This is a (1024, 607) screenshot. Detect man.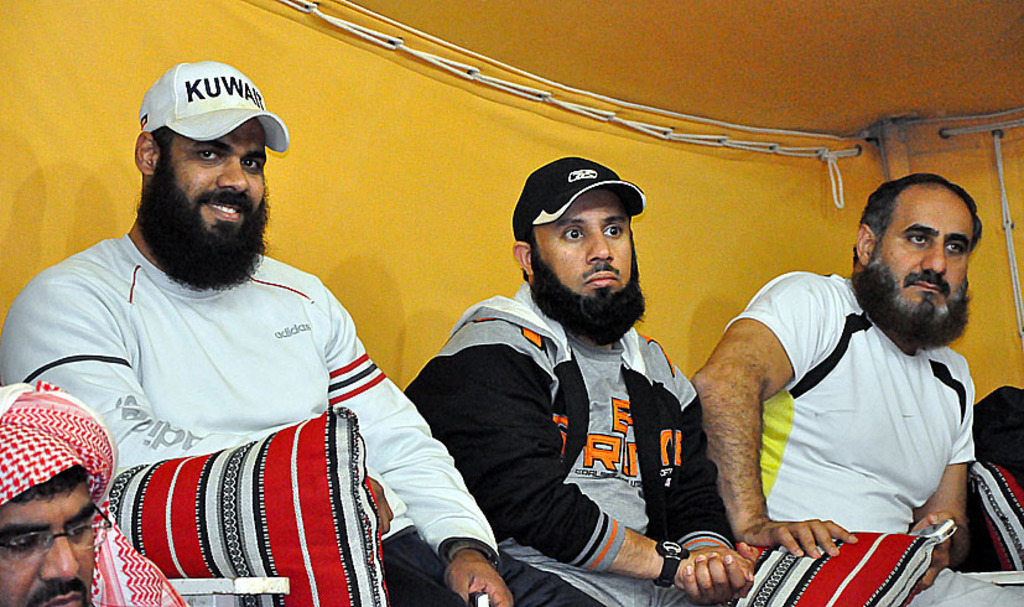
<box>687,173,1009,575</box>.
